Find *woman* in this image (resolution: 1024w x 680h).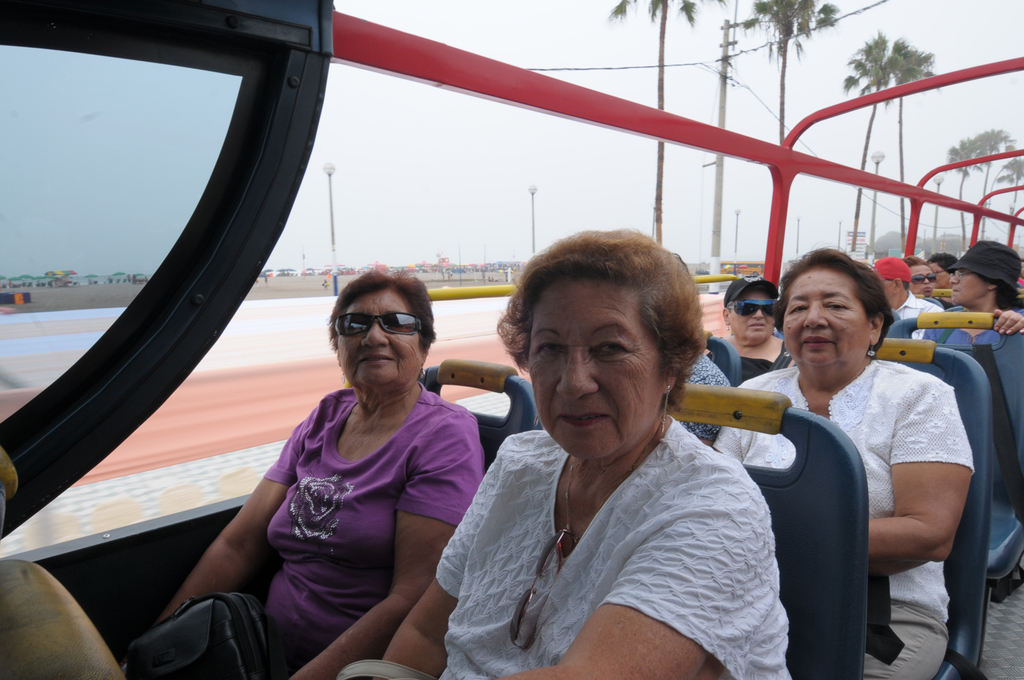
locate(711, 268, 790, 370).
